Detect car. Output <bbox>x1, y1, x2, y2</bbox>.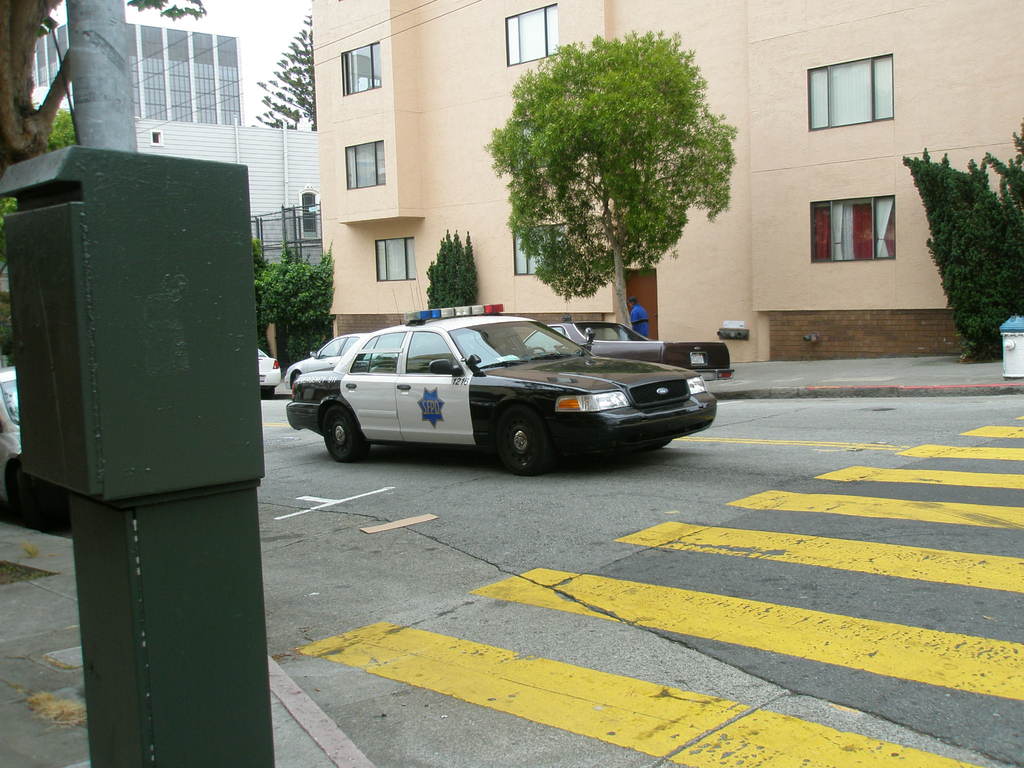
<bbox>0, 365, 49, 531</bbox>.
